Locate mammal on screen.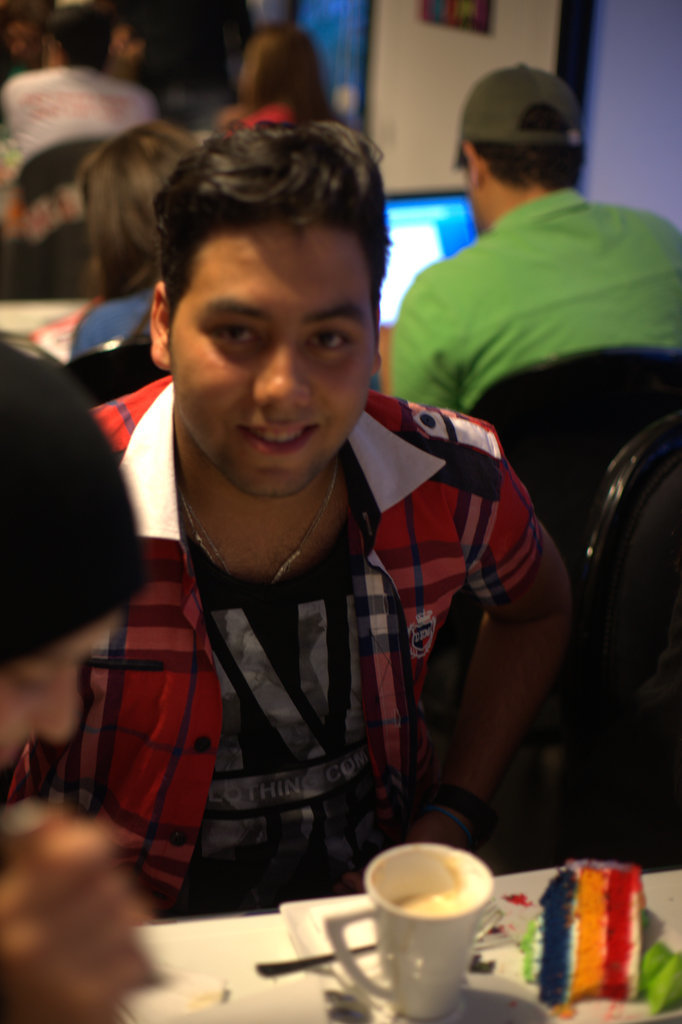
On screen at x1=388 y1=61 x2=681 y2=423.
